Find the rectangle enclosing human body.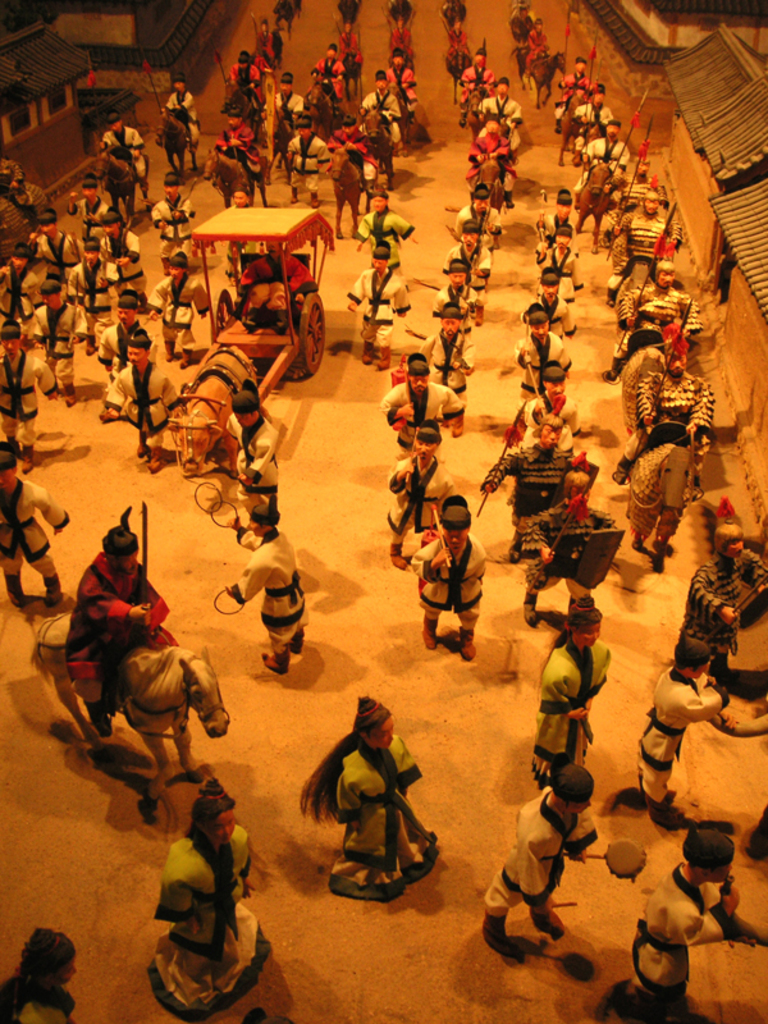
region(0, 986, 73, 1023).
